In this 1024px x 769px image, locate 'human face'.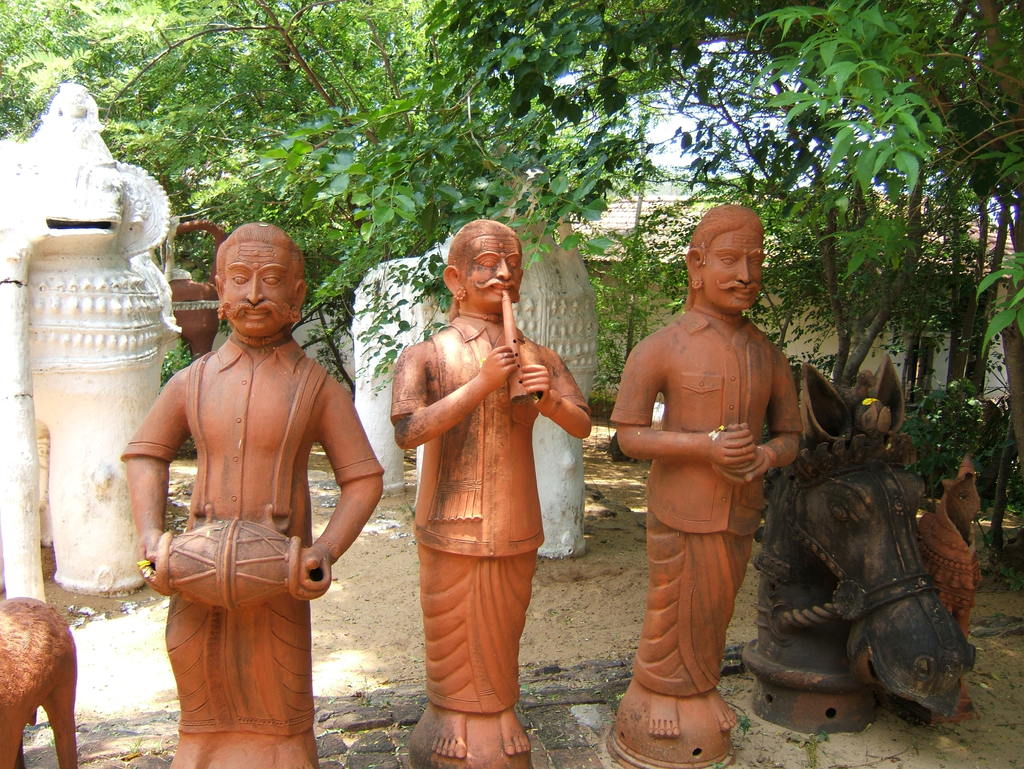
Bounding box: 223/238/289/330.
